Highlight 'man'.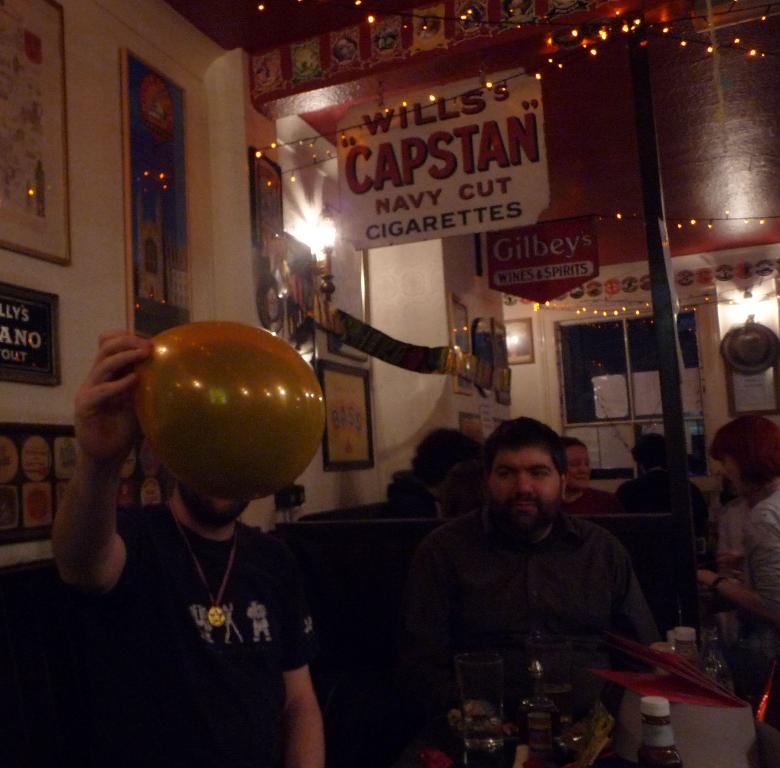
Highlighted region: box(390, 414, 664, 767).
